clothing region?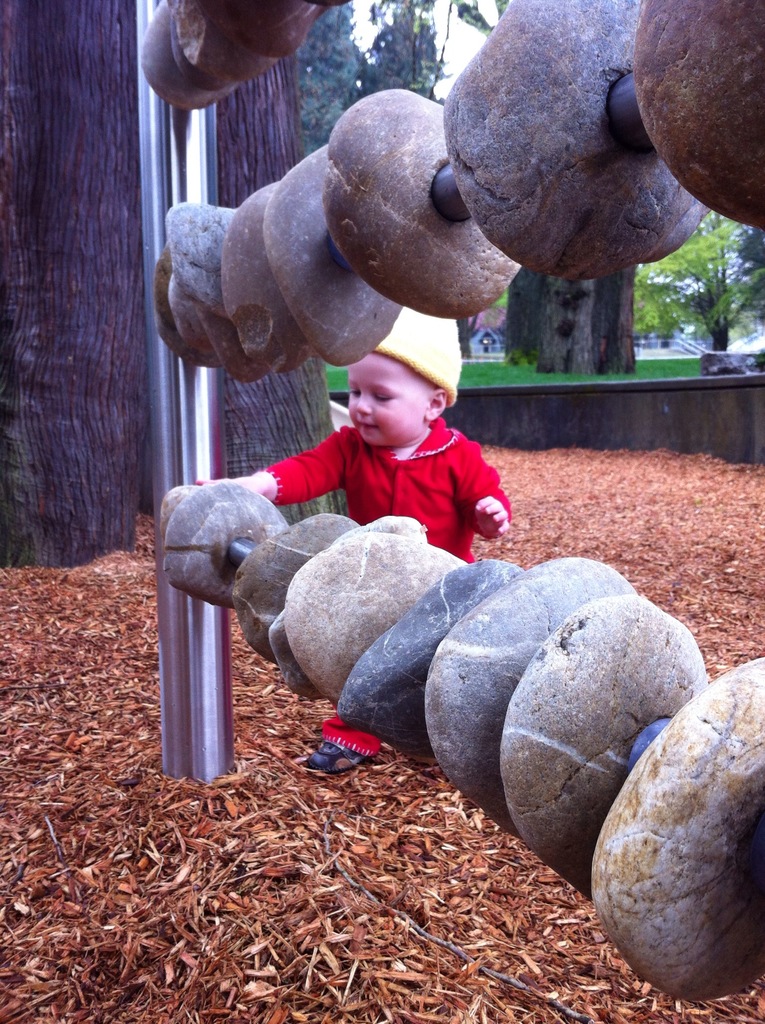
BBox(251, 383, 533, 539)
